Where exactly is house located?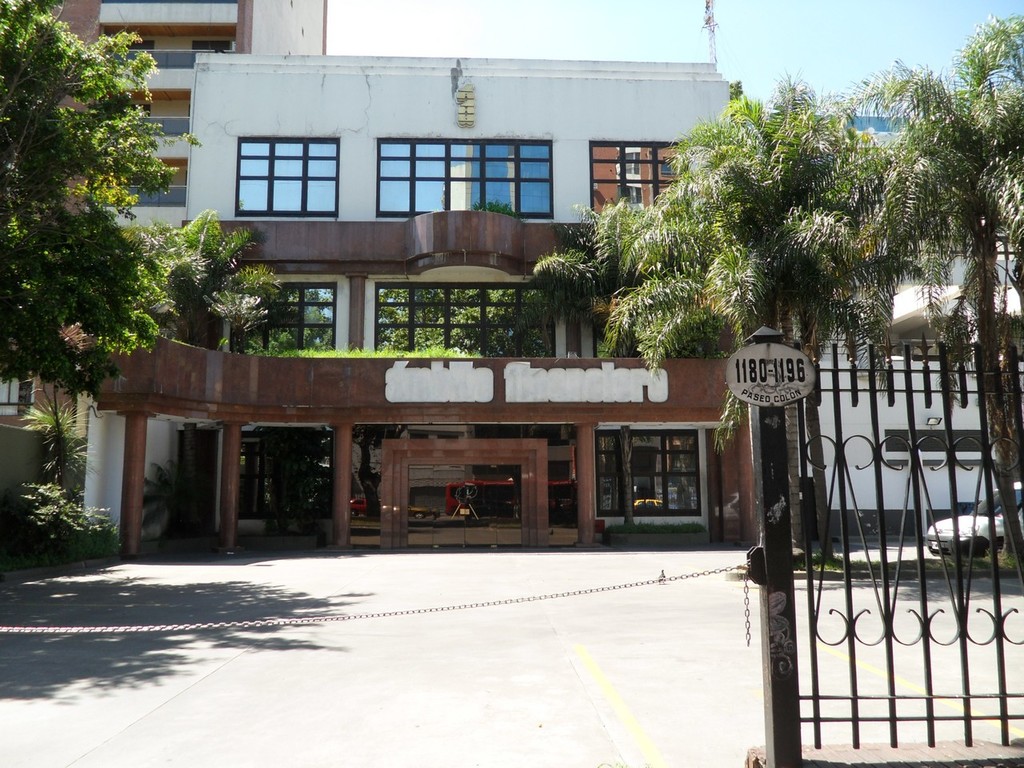
Its bounding box is <region>87, 202, 758, 556</region>.
